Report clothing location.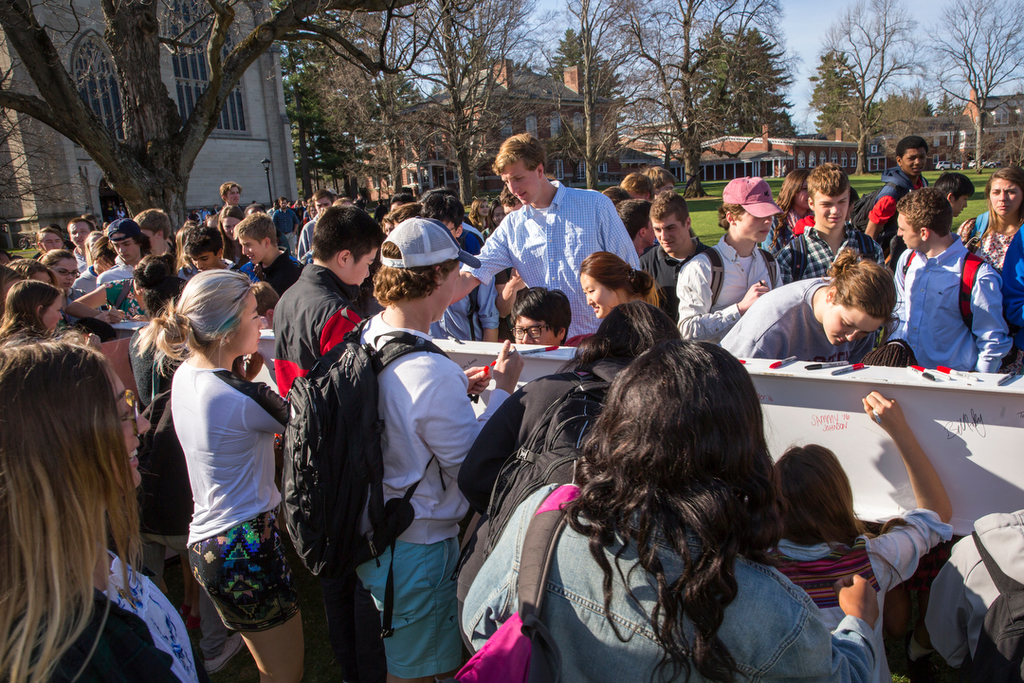
Report: <box>430,276,494,334</box>.
